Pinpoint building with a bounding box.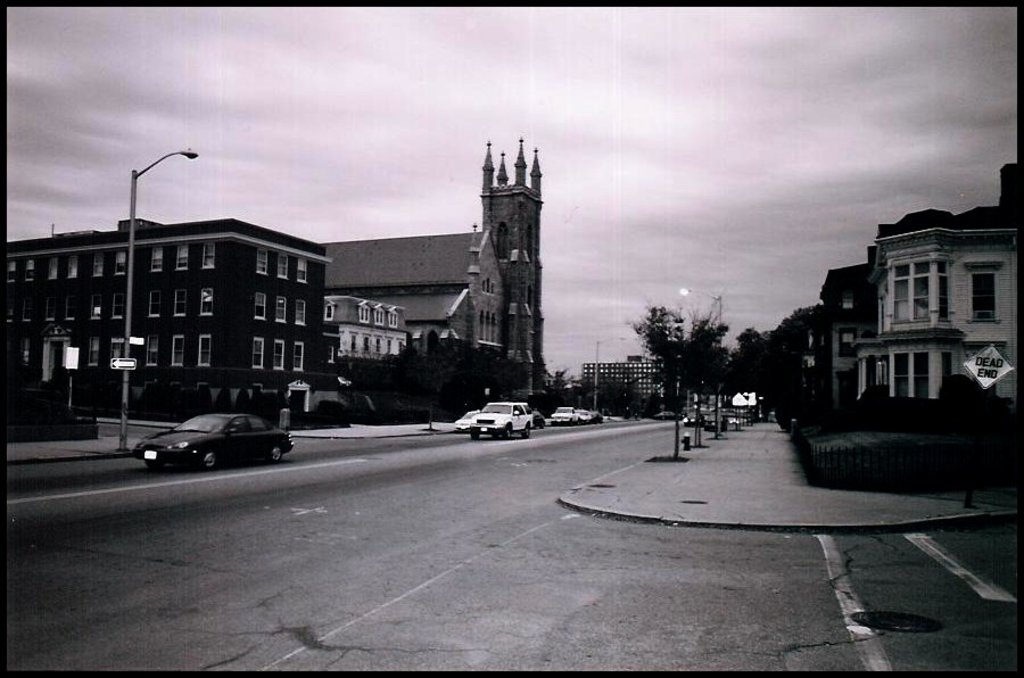
[332, 293, 407, 362].
